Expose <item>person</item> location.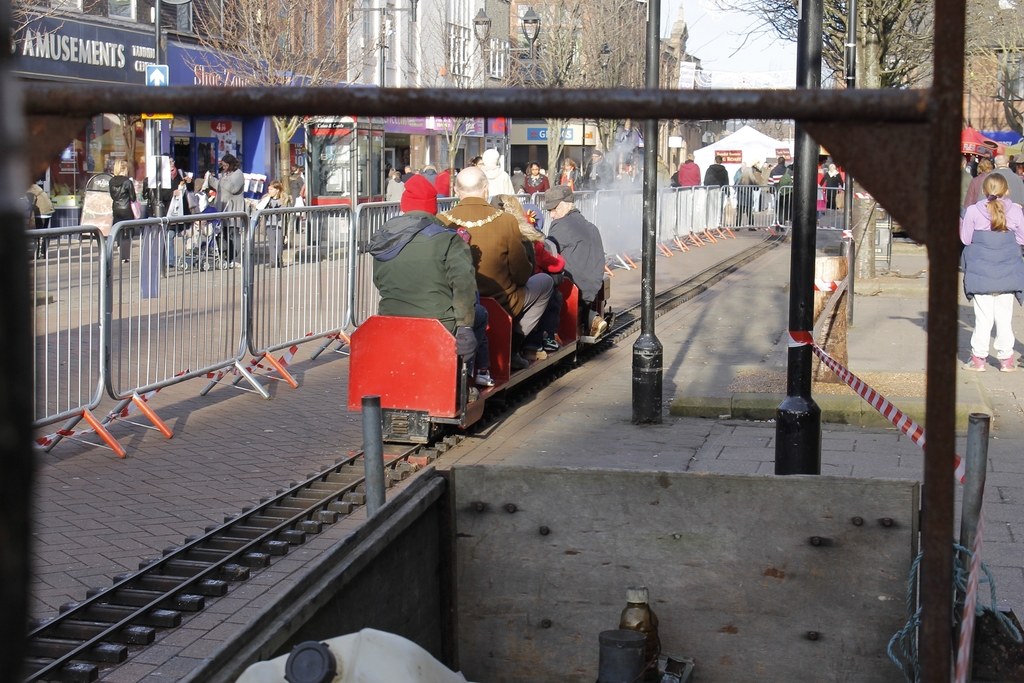
Exposed at {"x1": 818, "y1": 161, "x2": 847, "y2": 213}.
